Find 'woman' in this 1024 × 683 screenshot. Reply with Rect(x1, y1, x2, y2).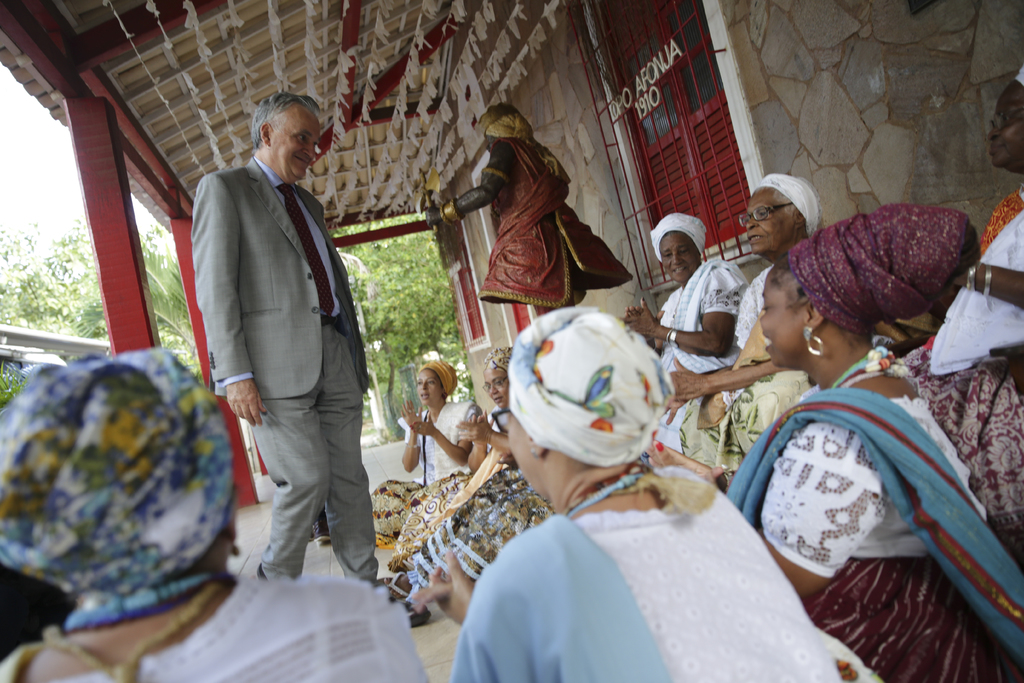
Rect(406, 345, 558, 629).
